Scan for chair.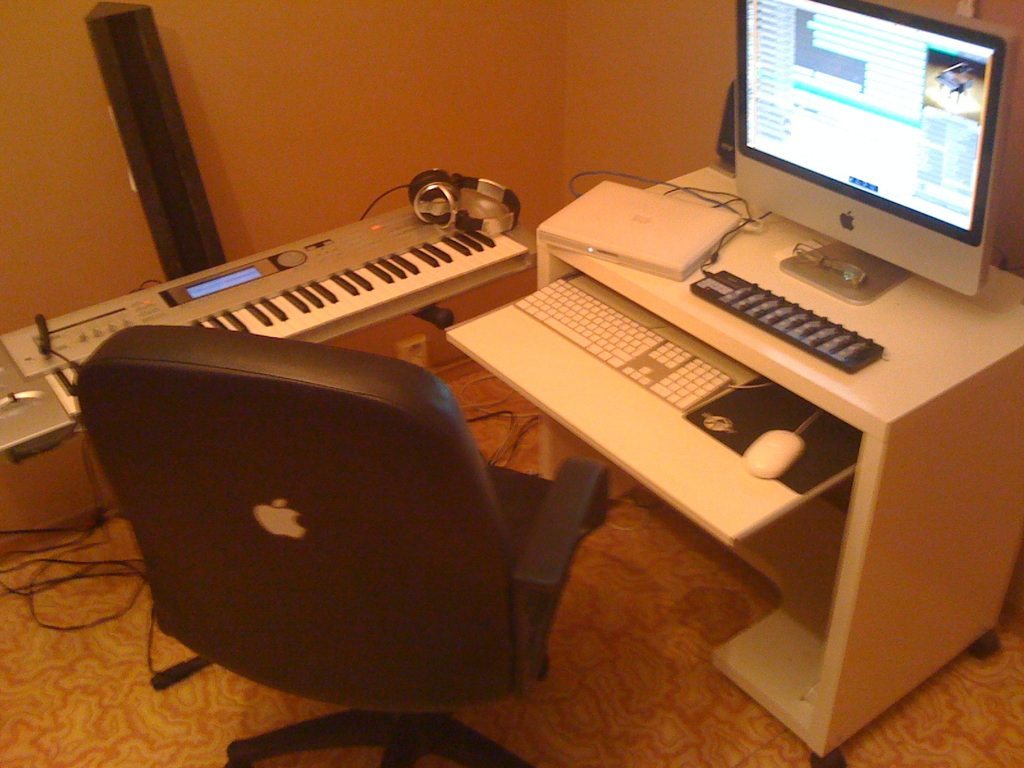
Scan result: 96 151 646 696.
